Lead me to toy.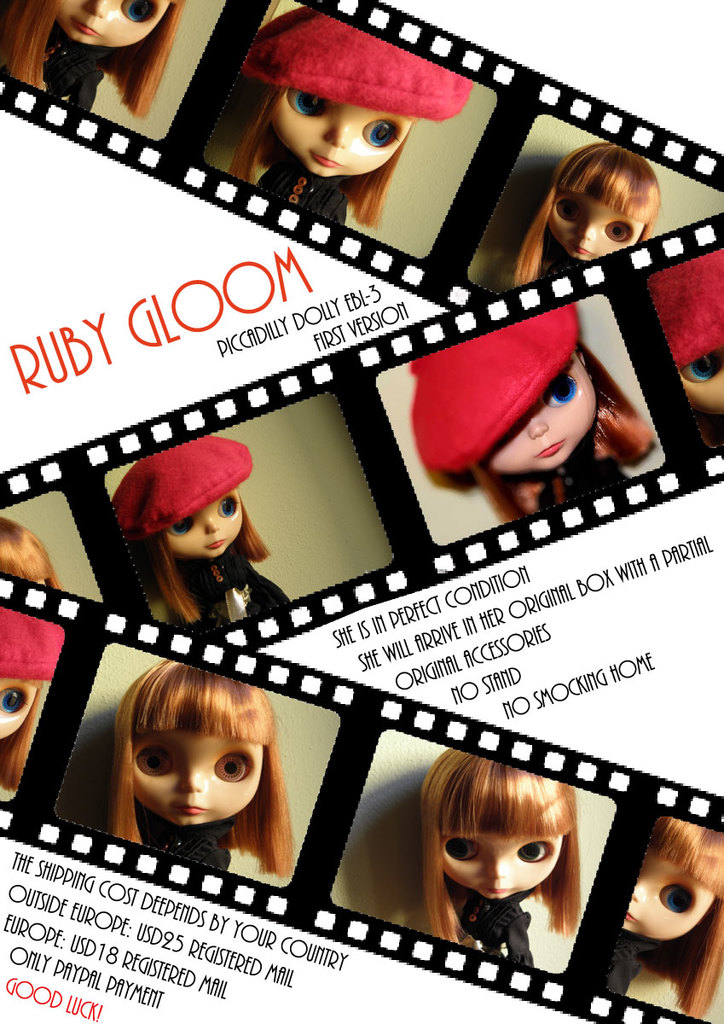
Lead to bbox=[414, 751, 585, 970].
